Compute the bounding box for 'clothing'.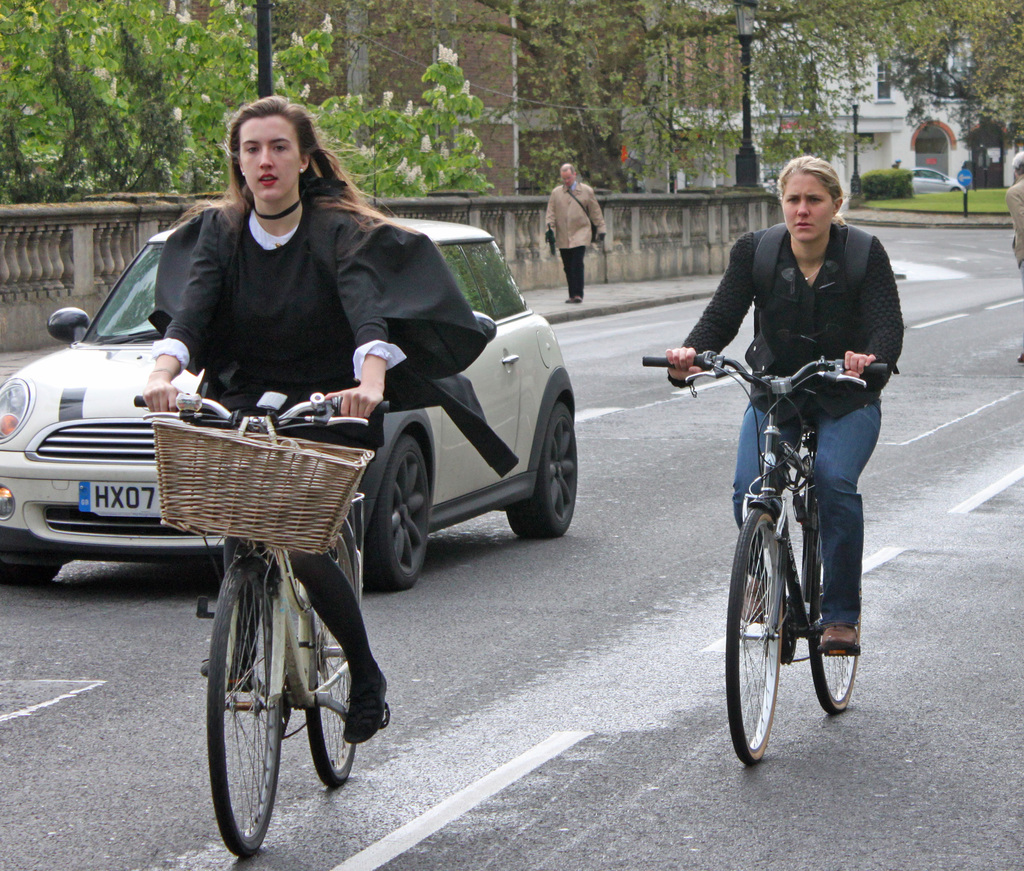
[116, 136, 529, 485].
